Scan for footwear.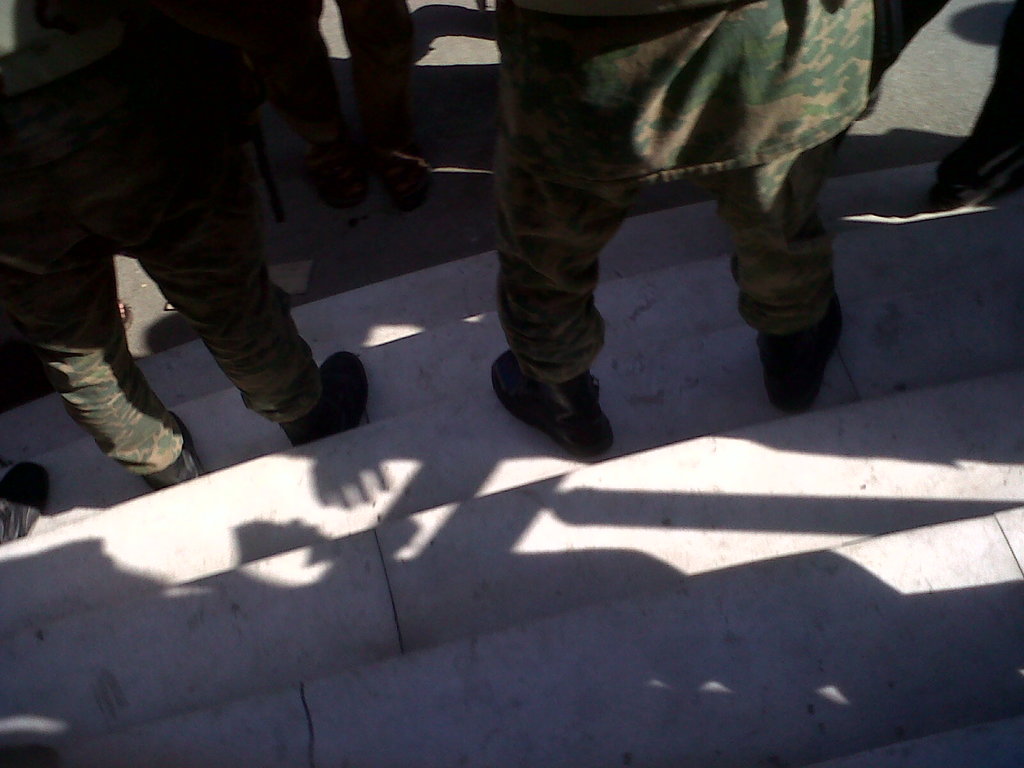
Scan result: <box>506,348,617,449</box>.
